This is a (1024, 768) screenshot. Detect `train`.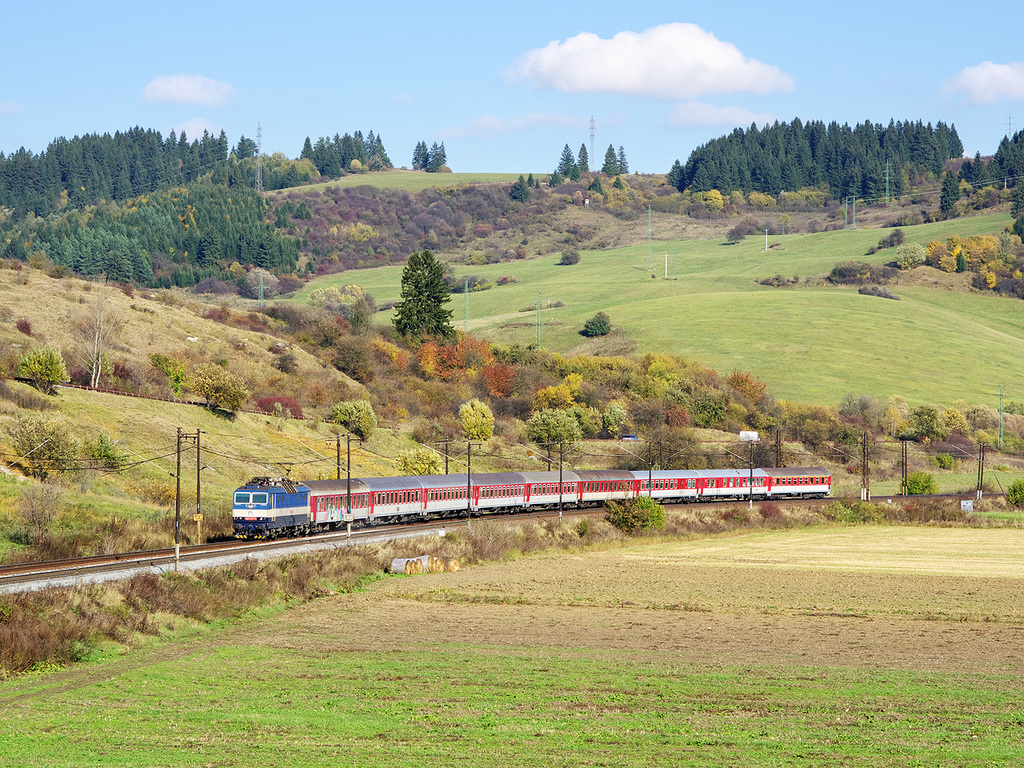
{"x1": 234, "y1": 466, "x2": 829, "y2": 538}.
